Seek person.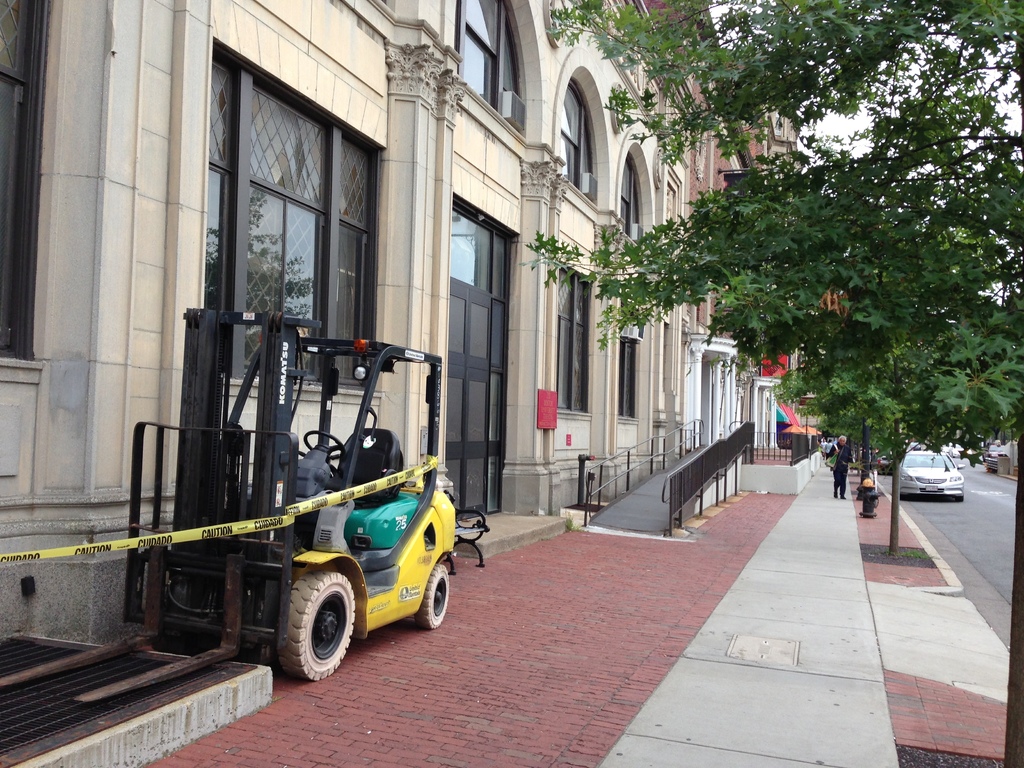
BBox(824, 433, 852, 496).
